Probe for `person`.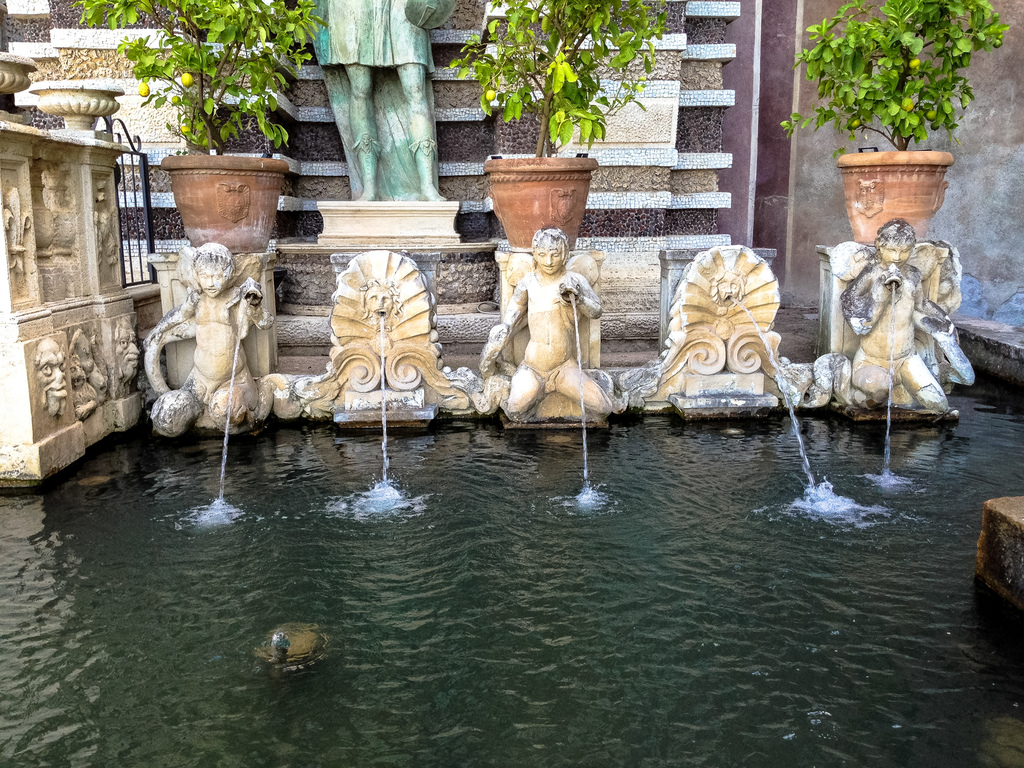
Probe result: locate(351, 269, 397, 333).
